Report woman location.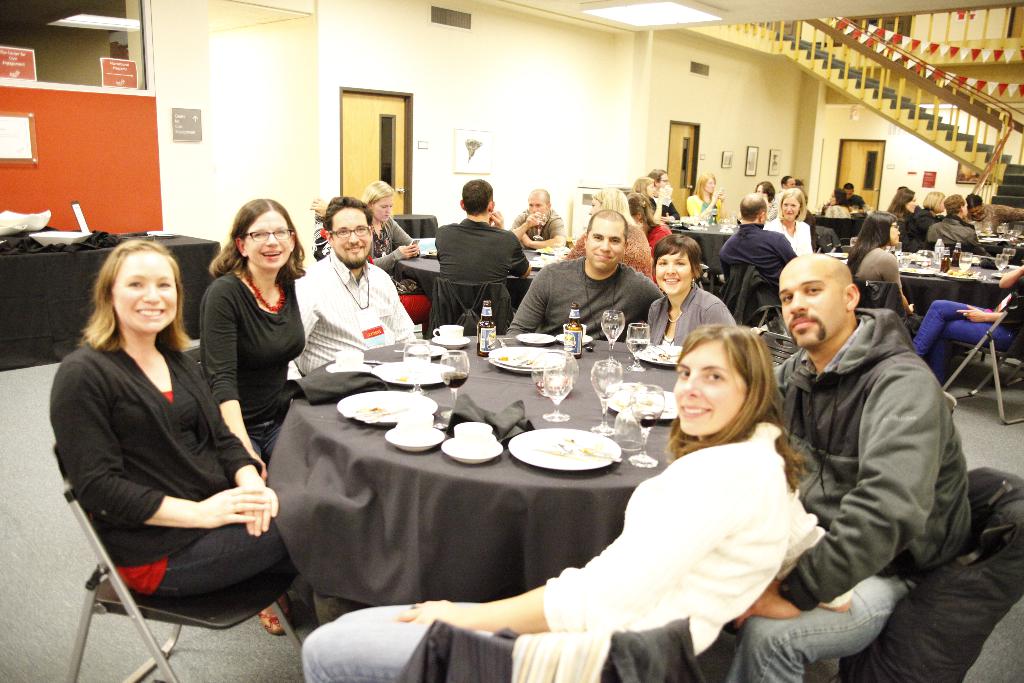
Report: <box>915,188,948,243</box>.
